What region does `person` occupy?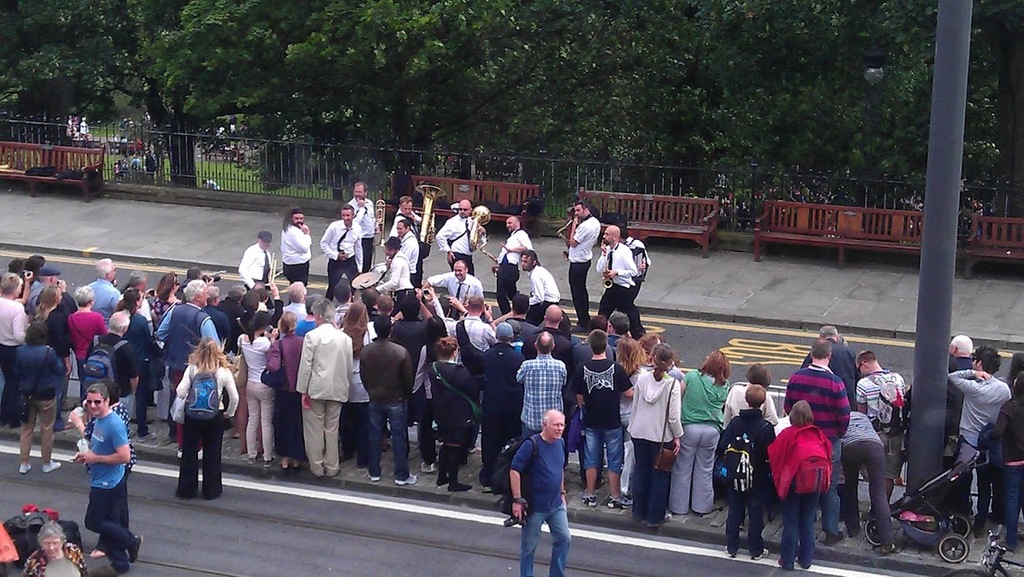
bbox=[988, 373, 1023, 553].
